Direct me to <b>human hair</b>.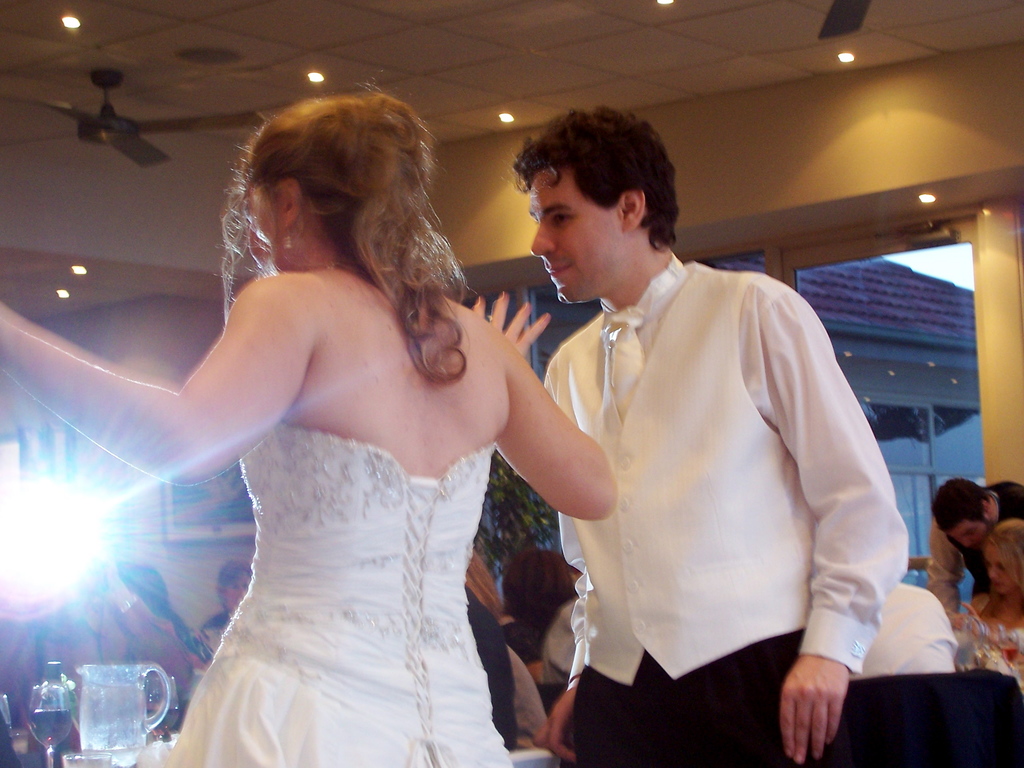
Direction: 519 106 677 285.
